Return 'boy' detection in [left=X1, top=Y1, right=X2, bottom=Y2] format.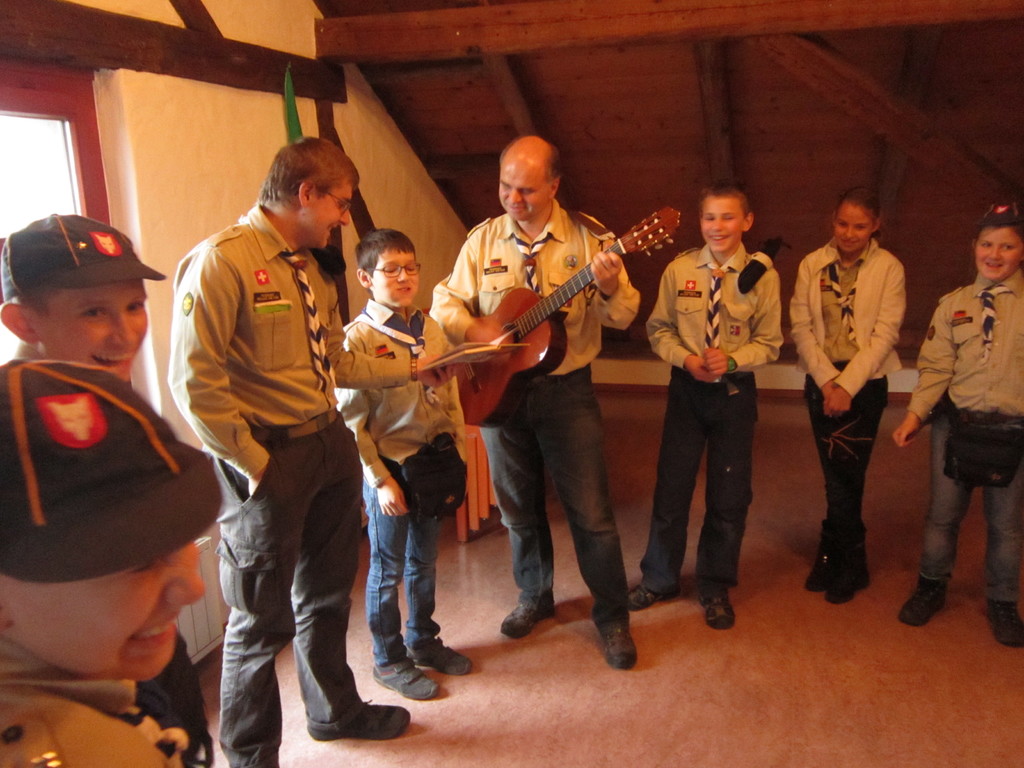
[left=636, top=174, right=797, bottom=630].
